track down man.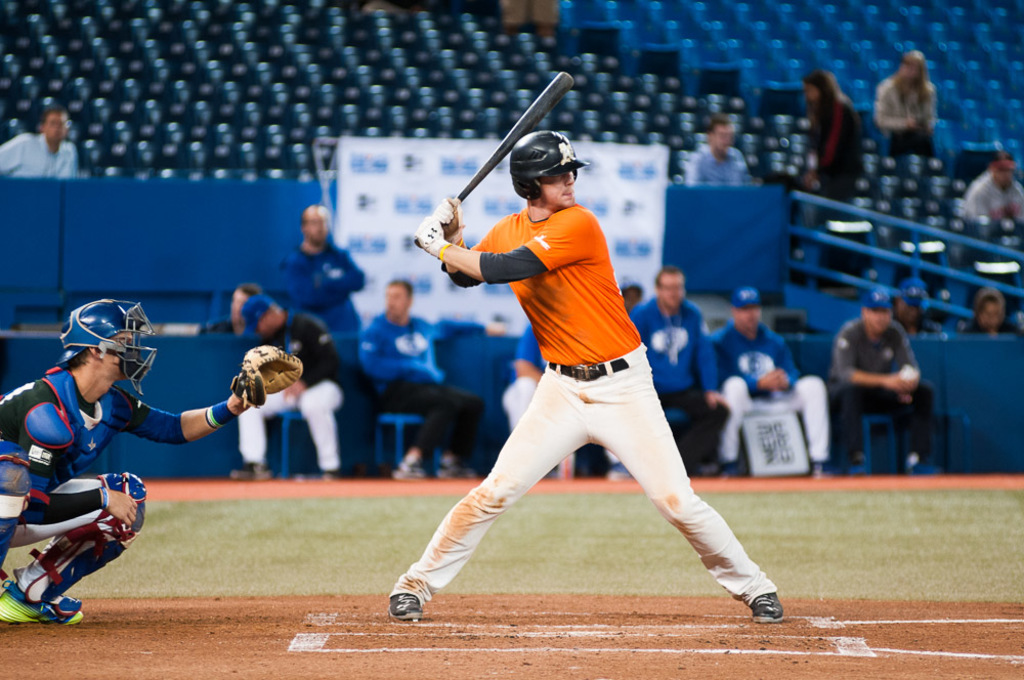
Tracked to bbox(0, 107, 80, 178).
